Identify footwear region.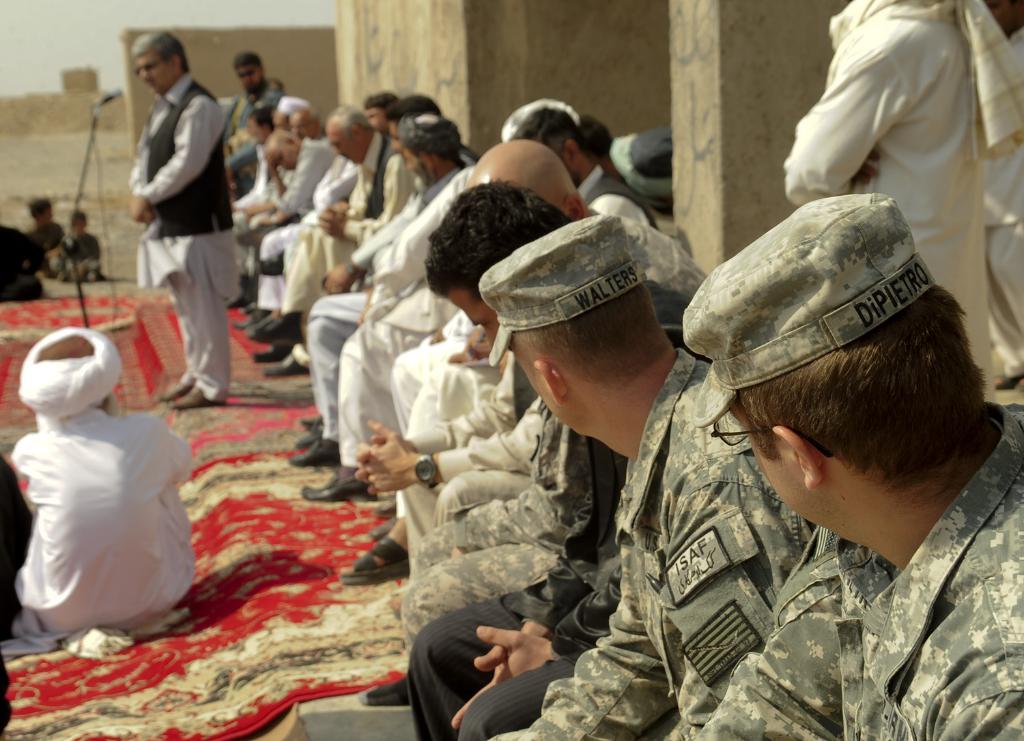
Region: (x1=291, y1=433, x2=340, y2=467).
